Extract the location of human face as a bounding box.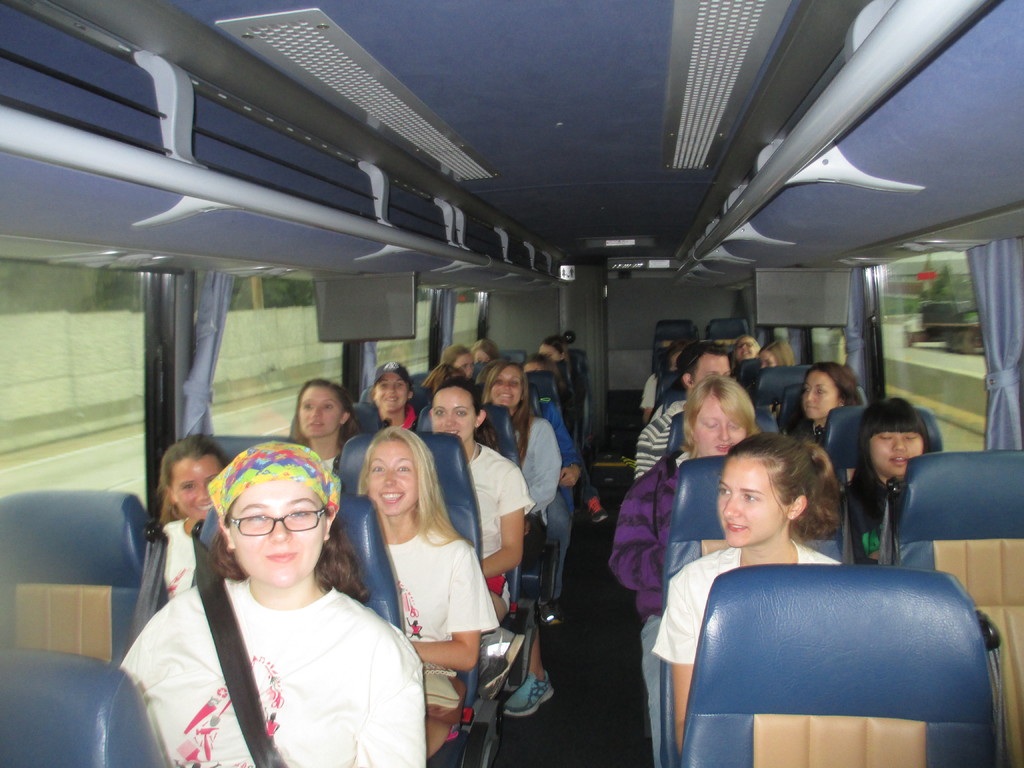
locate(298, 387, 341, 436).
